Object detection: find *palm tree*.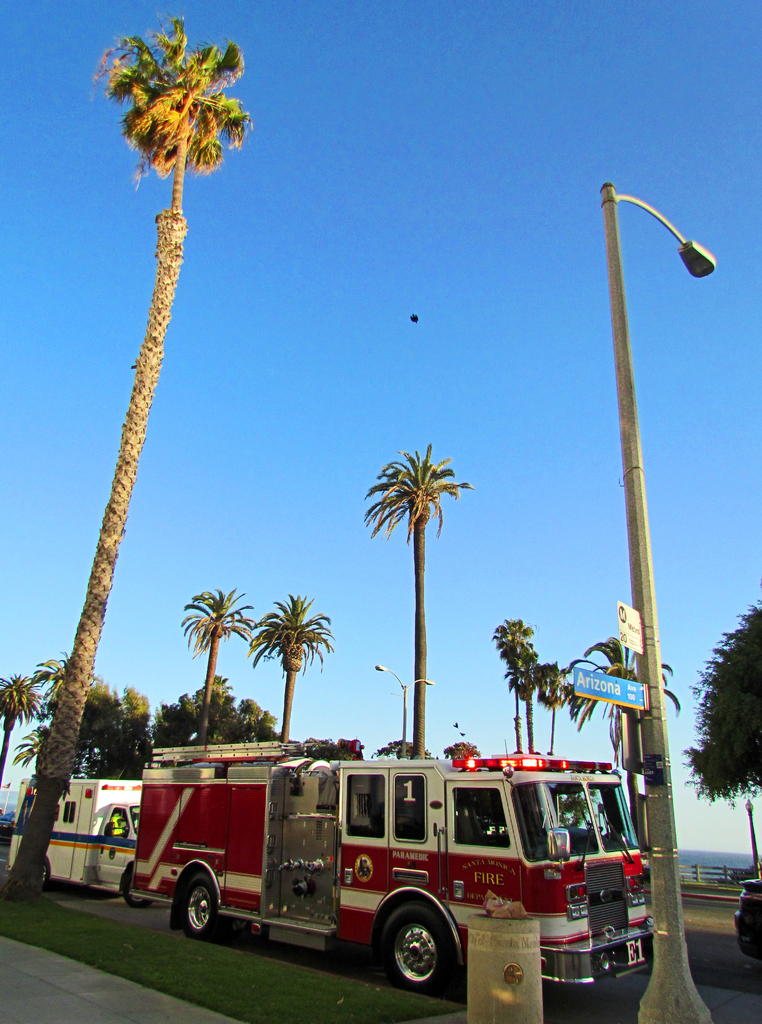
select_region(563, 650, 606, 765).
